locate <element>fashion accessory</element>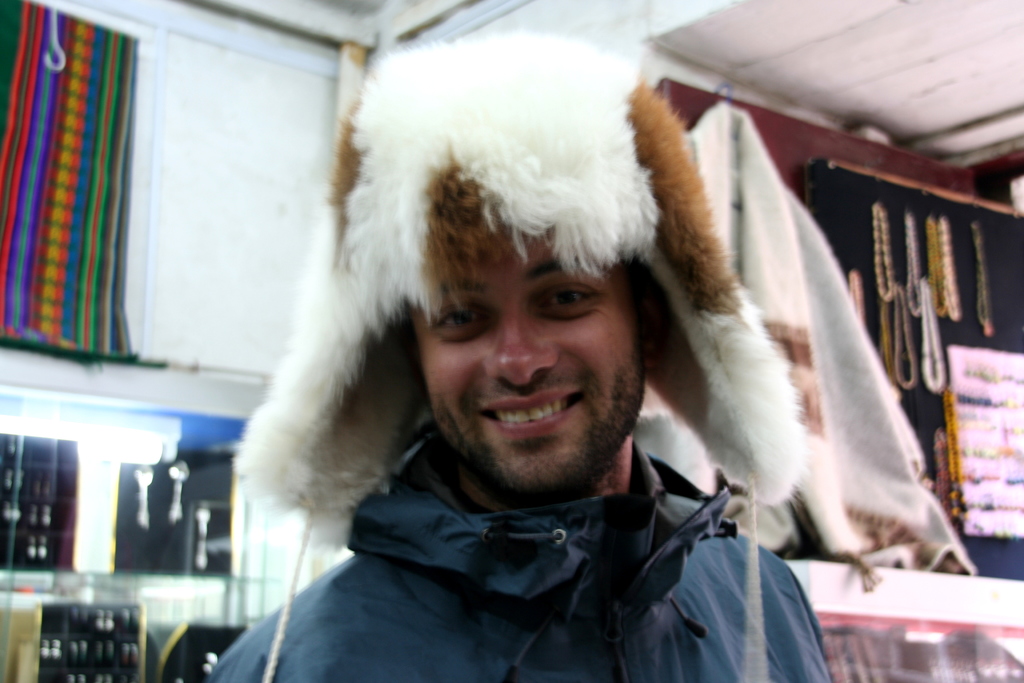
(233, 31, 809, 682)
